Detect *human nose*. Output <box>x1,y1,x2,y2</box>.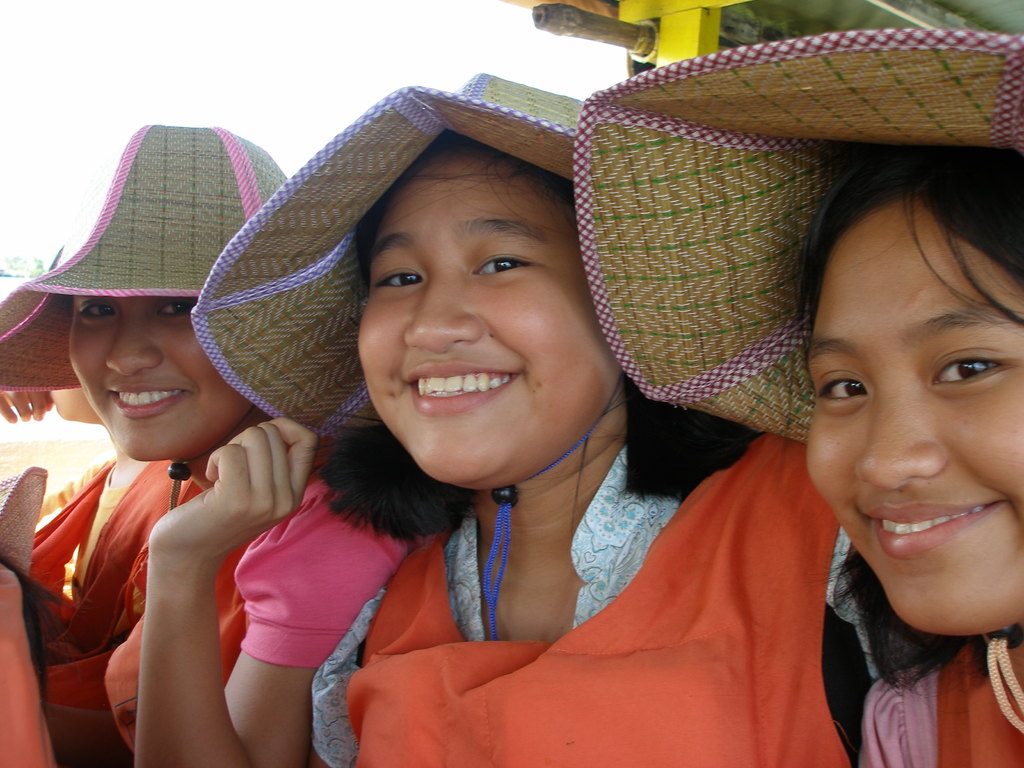
<box>852,387,947,491</box>.
